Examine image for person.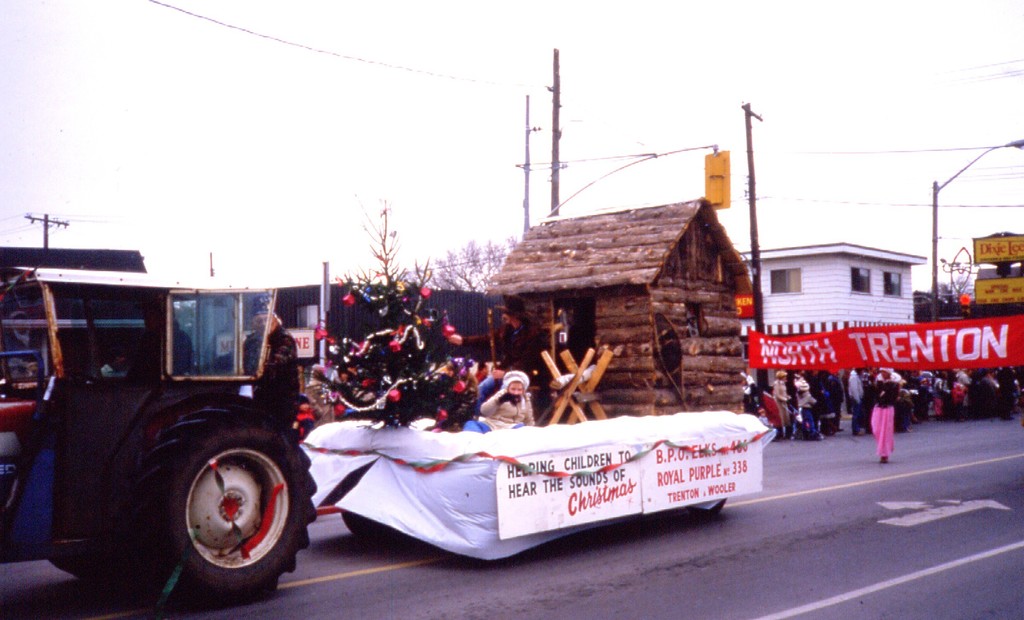
Examination result: {"x1": 465, "y1": 367, "x2": 537, "y2": 435}.
